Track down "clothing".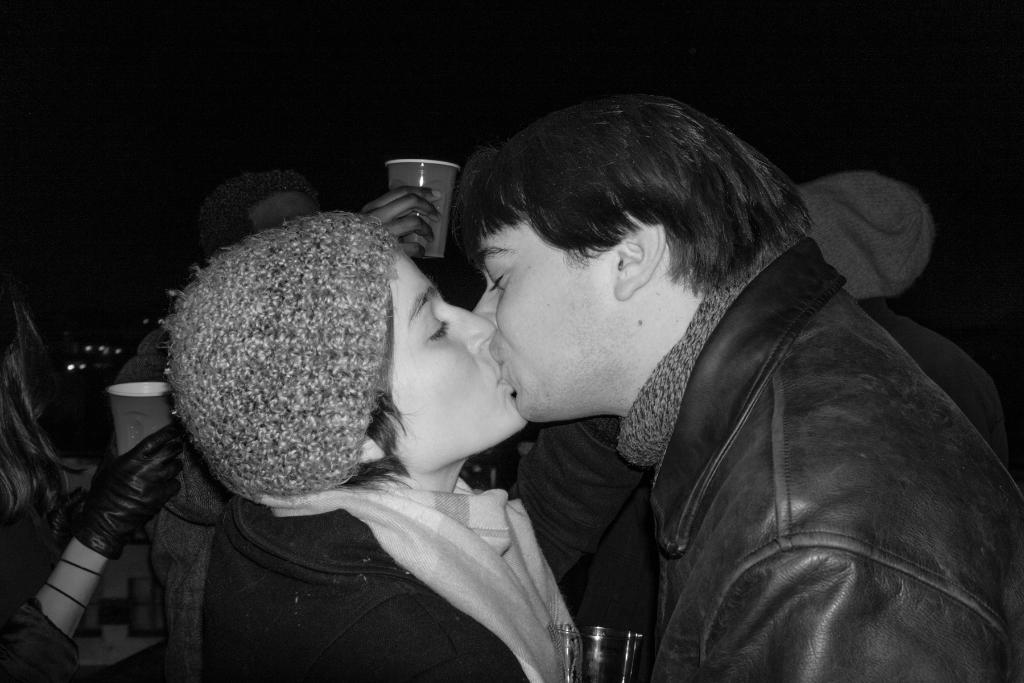
Tracked to [left=116, top=317, right=227, bottom=682].
